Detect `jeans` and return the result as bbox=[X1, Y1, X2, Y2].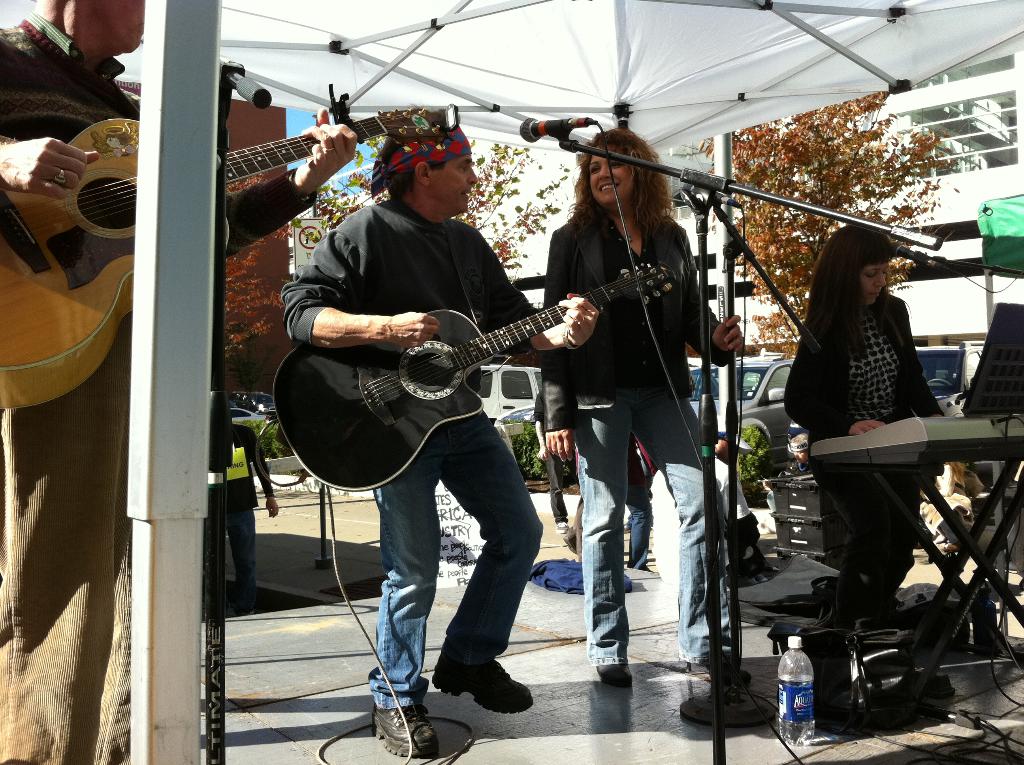
bbox=[342, 444, 545, 707].
